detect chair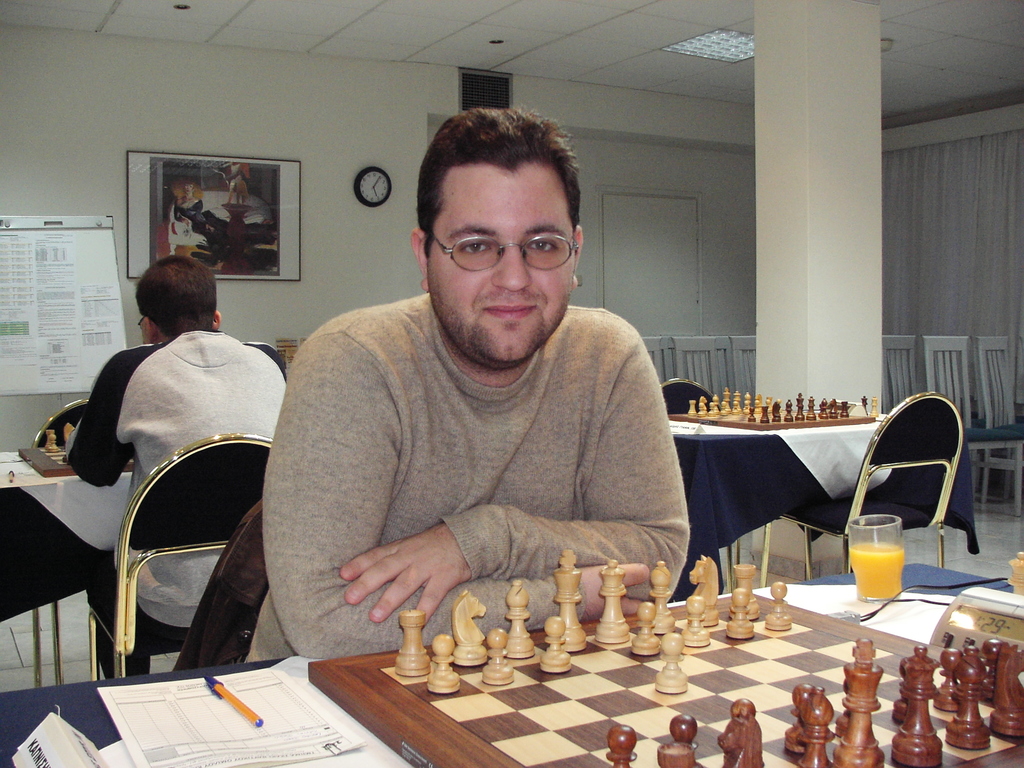
22:396:95:684
